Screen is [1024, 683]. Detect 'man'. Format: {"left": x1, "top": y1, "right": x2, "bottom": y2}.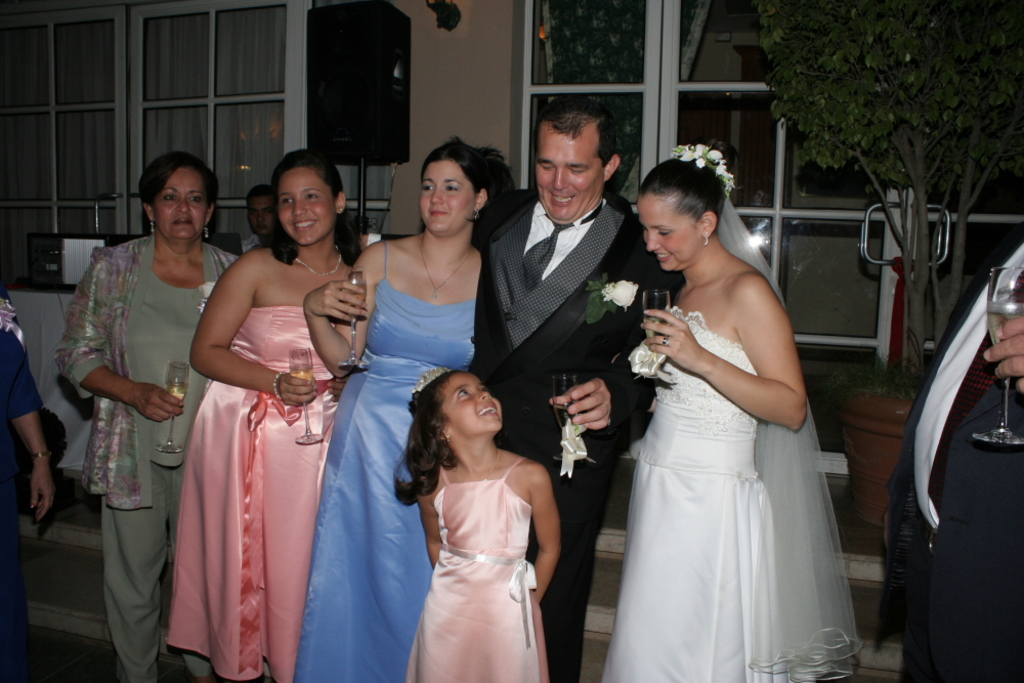
{"left": 886, "top": 187, "right": 1023, "bottom": 682}.
